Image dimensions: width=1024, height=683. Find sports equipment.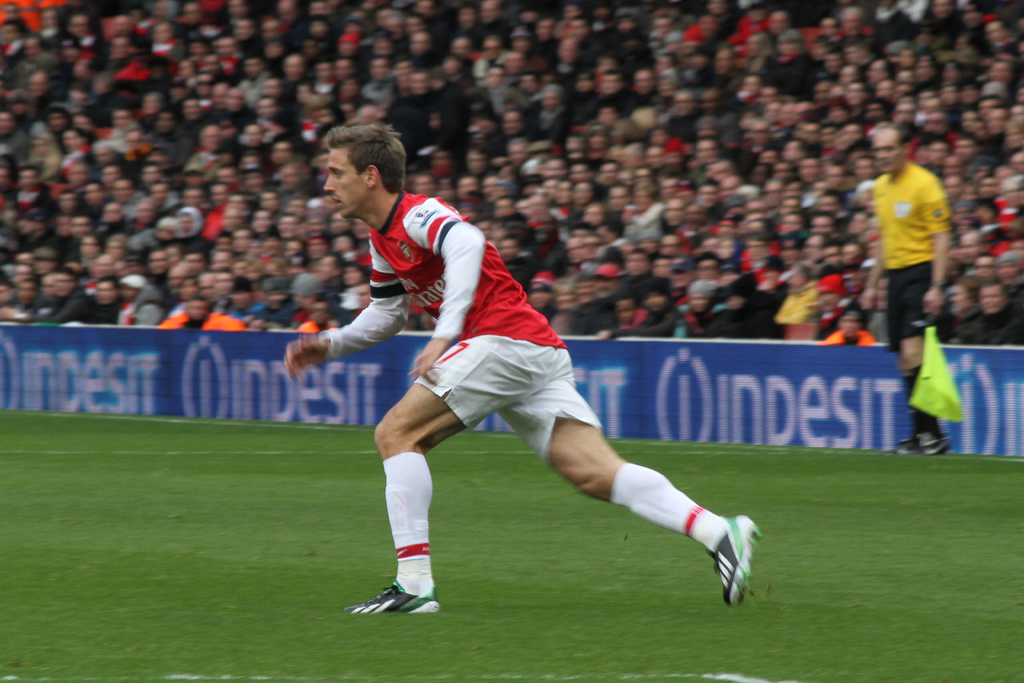
707, 514, 764, 605.
